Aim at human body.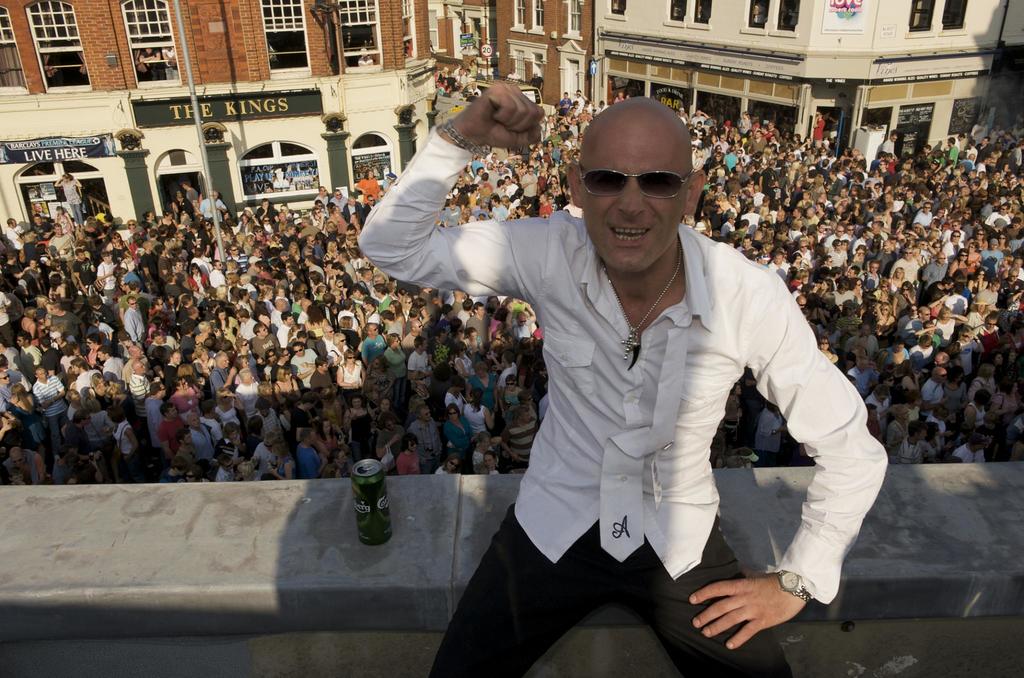
Aimed at (x1=0, y1=295, x2=9, y2=338).
